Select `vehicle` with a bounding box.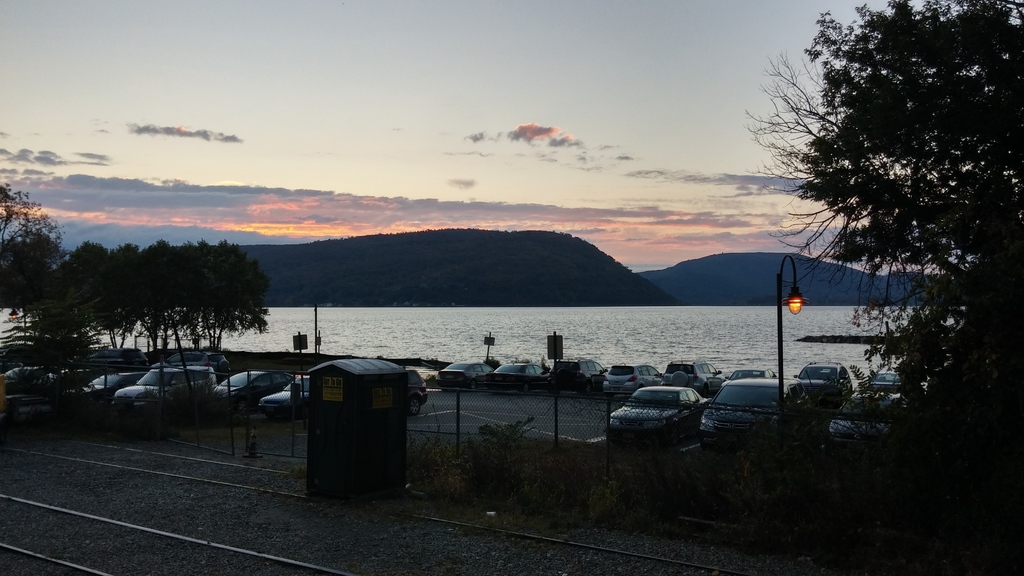
{"left": 407, "top": 367, "right": 426, "bottom": 412}.
